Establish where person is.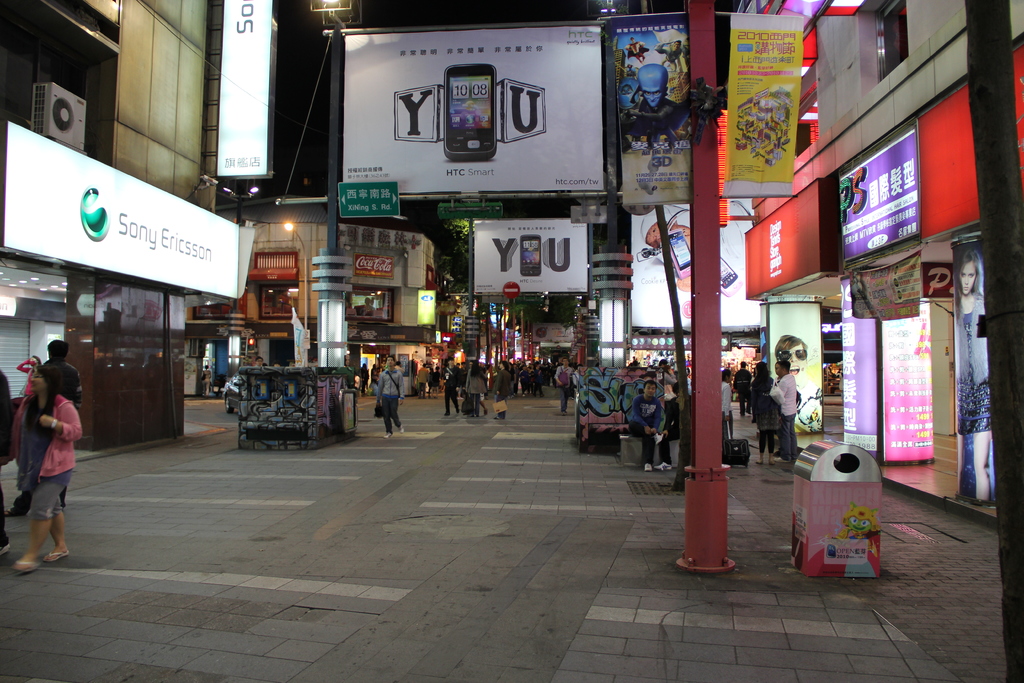
Established at x1=729, y1=360, x2=749, y2=416.
